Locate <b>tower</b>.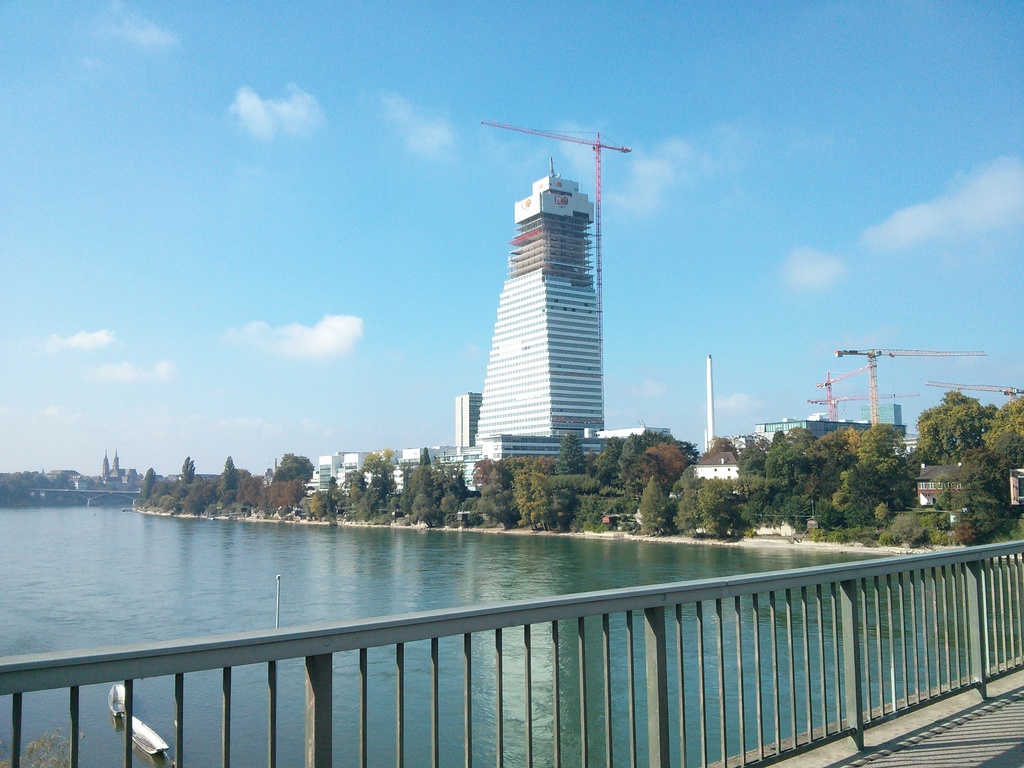
Bounding box: (808,372,924,425).
